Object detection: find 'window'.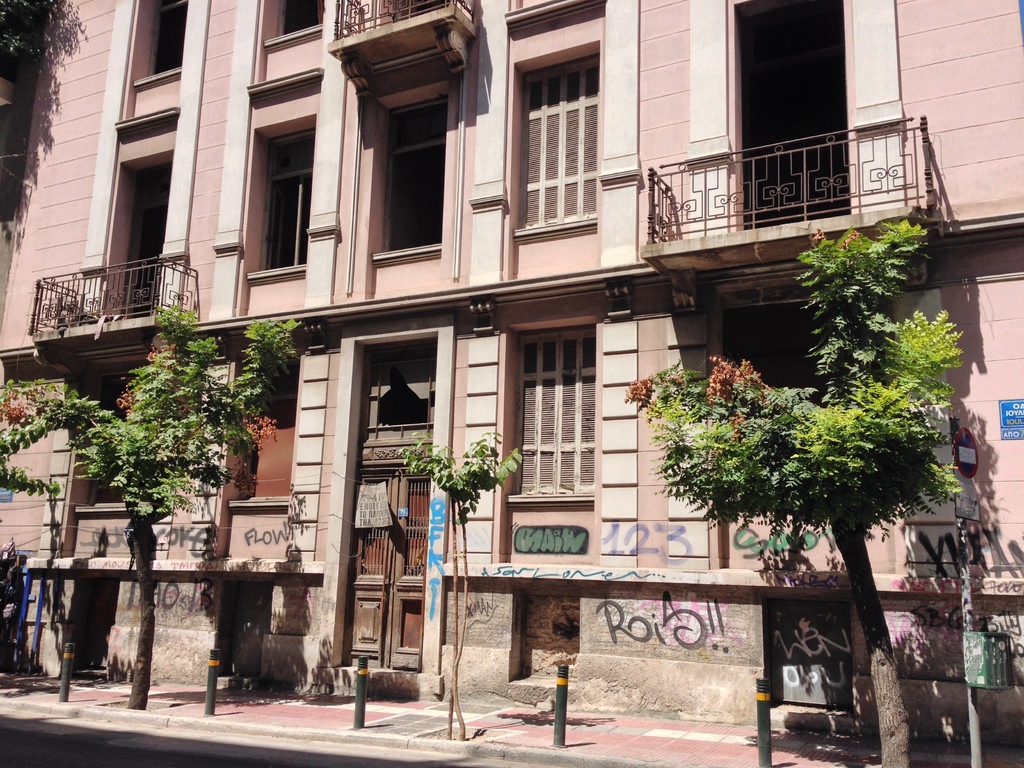
rect(221, 351, 307, 509).
